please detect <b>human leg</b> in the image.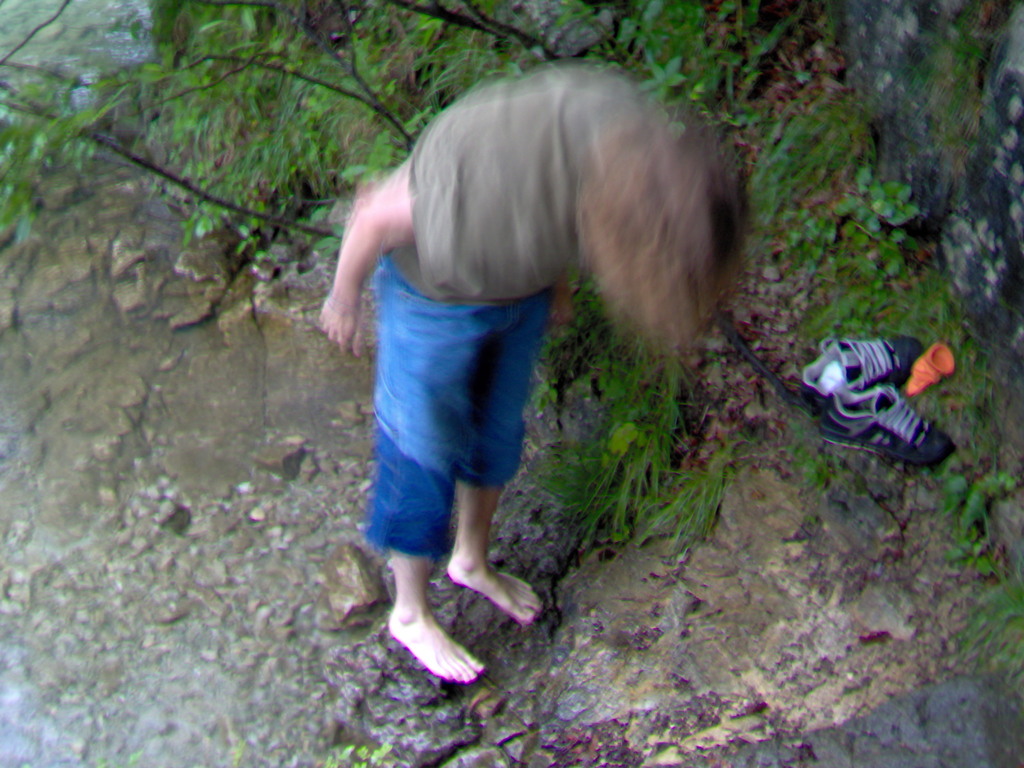
BBox(358, 252, 484, 685).
